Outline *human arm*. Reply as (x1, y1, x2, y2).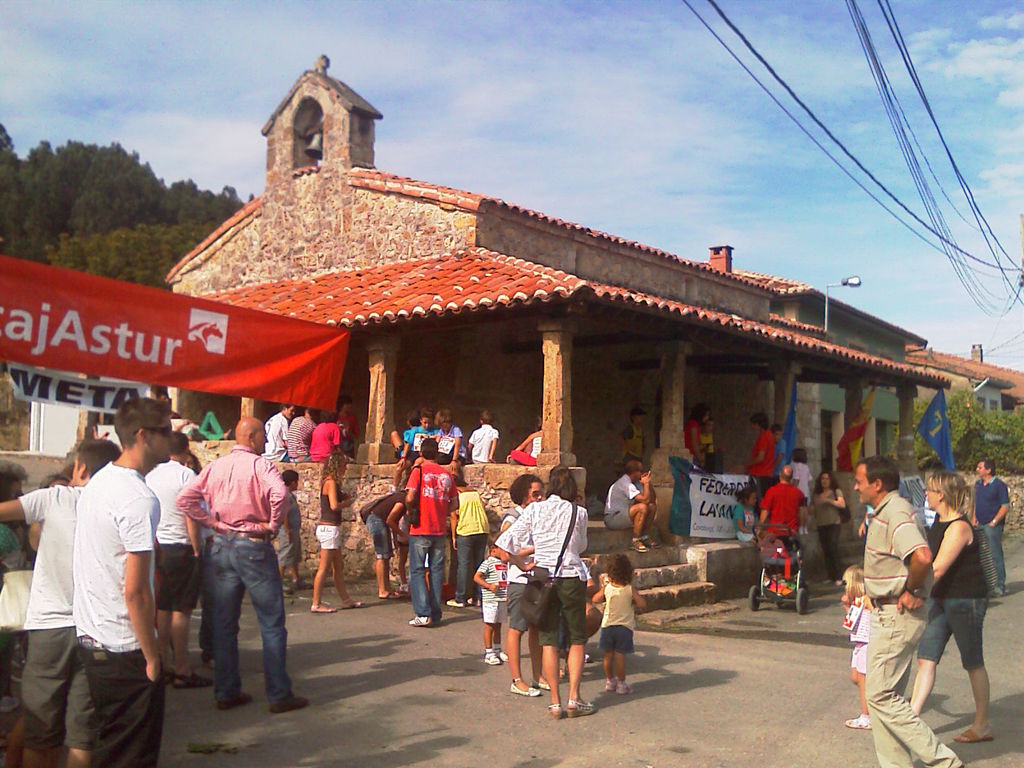
(820, 484, 847, 513).
